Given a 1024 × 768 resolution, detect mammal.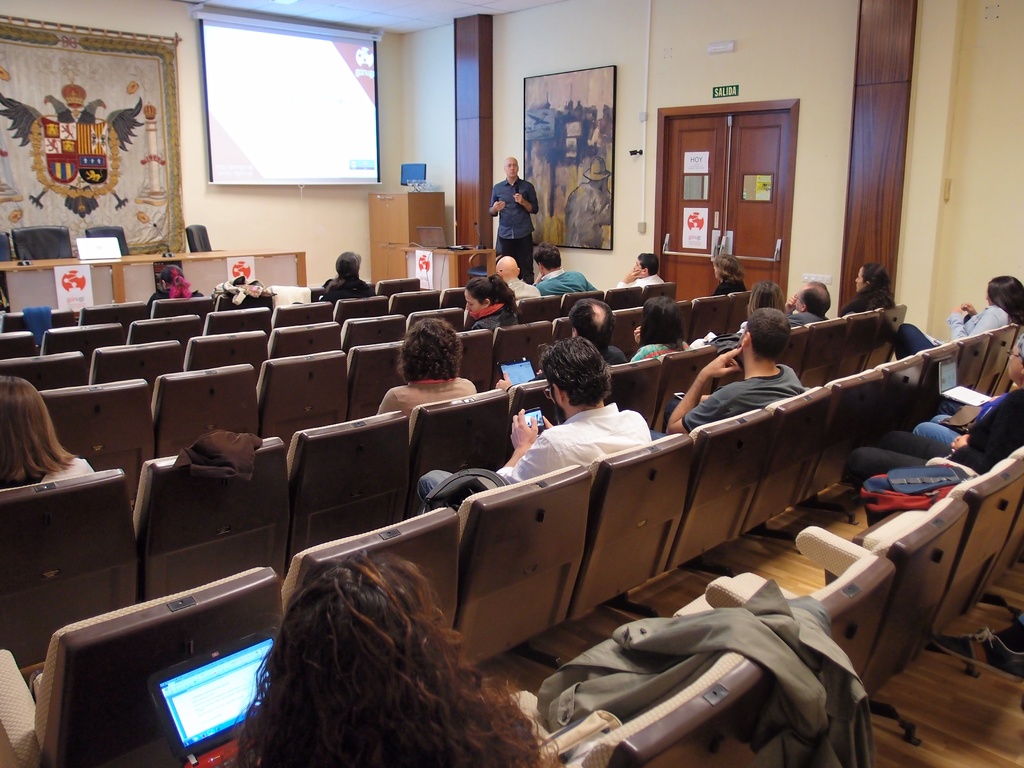
[710, 251, 745, 293].
